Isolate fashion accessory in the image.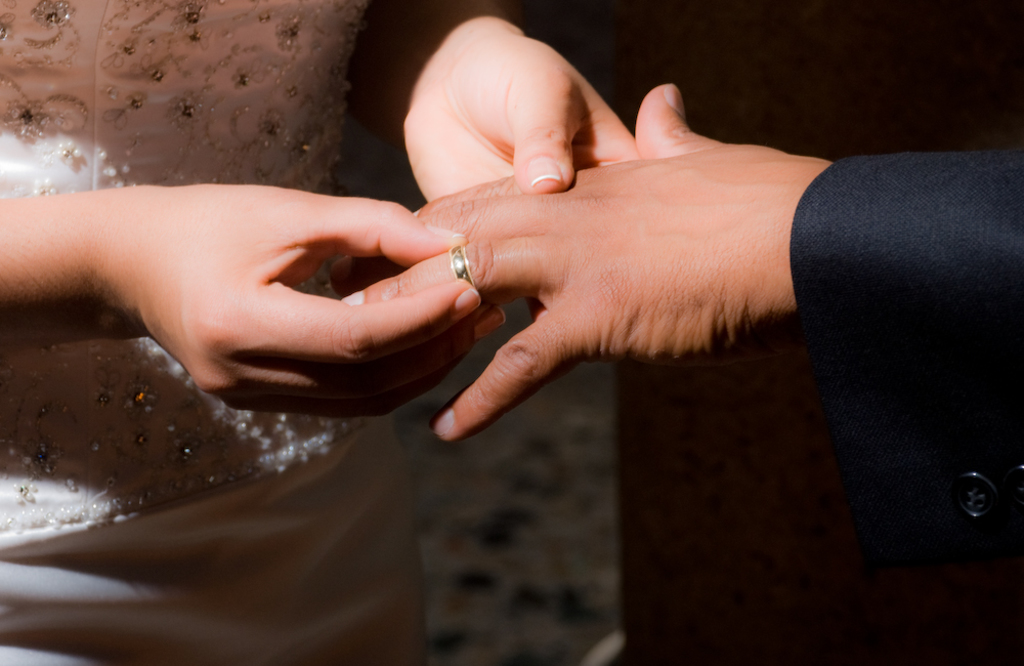
Isolated region: <bbox>447, 245, 475, 286</bbox>.
